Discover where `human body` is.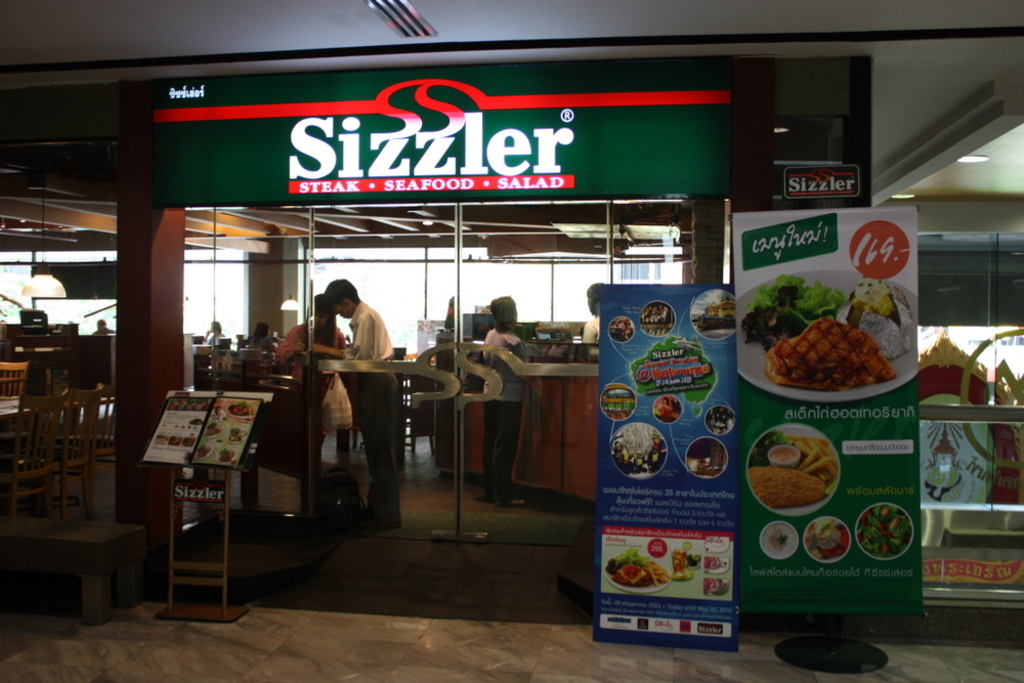
Discovered at (310, 281, 400, 532).
